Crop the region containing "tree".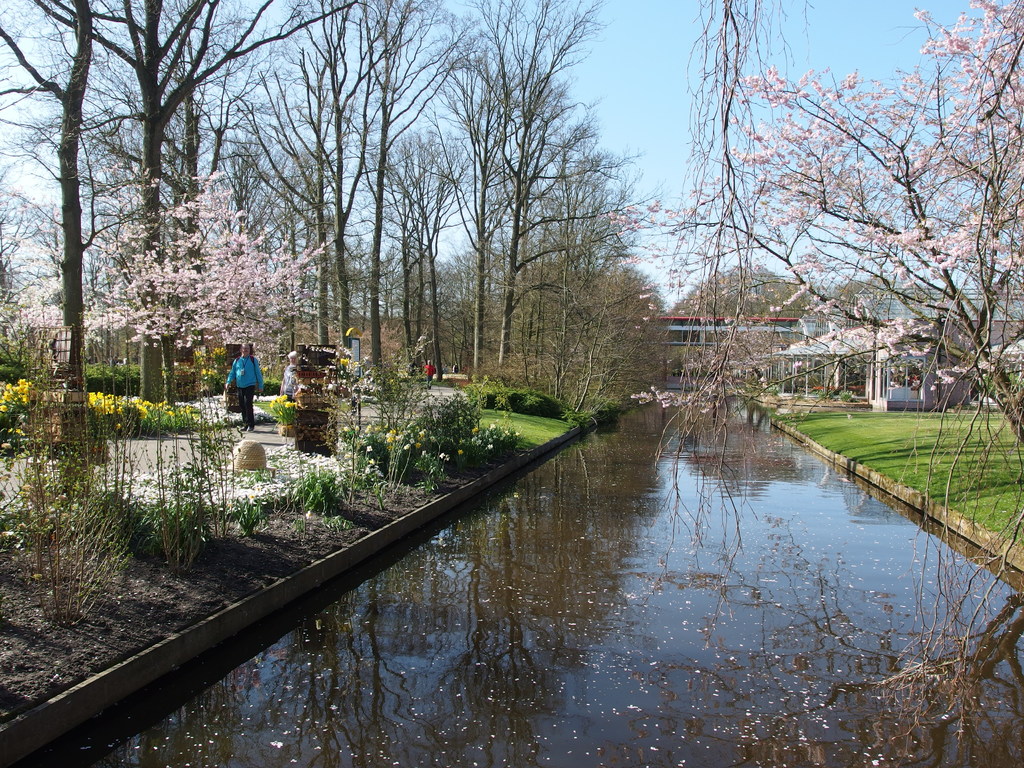
Crop region: left=209, top=0, right=392, bottom=361.
